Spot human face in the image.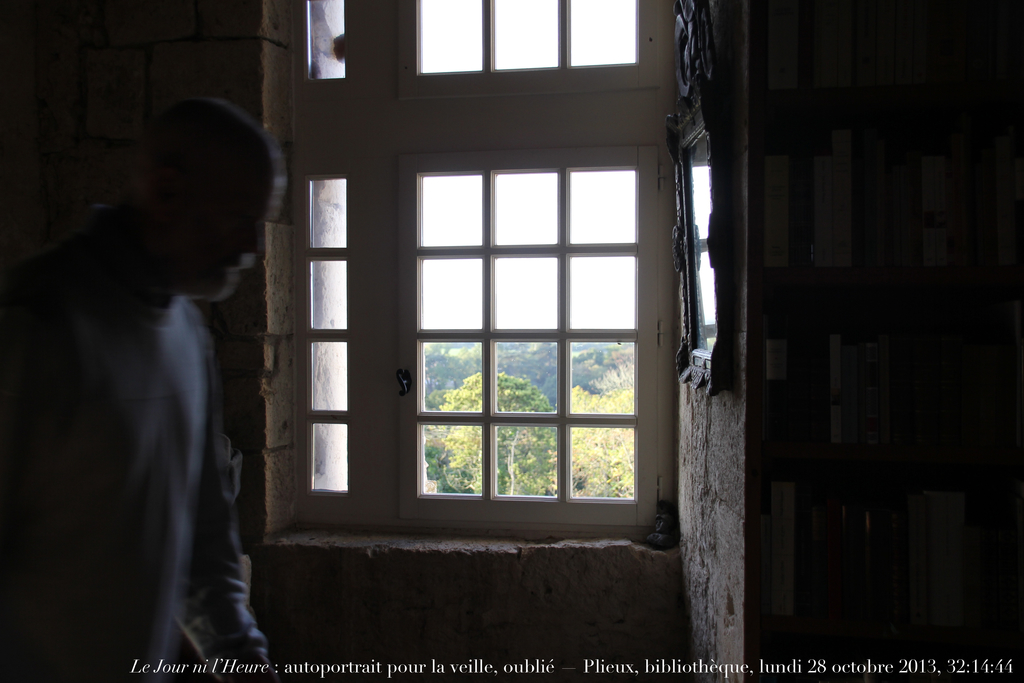
human face found at (x1=194, y1=178, x2=276, y2=300).
